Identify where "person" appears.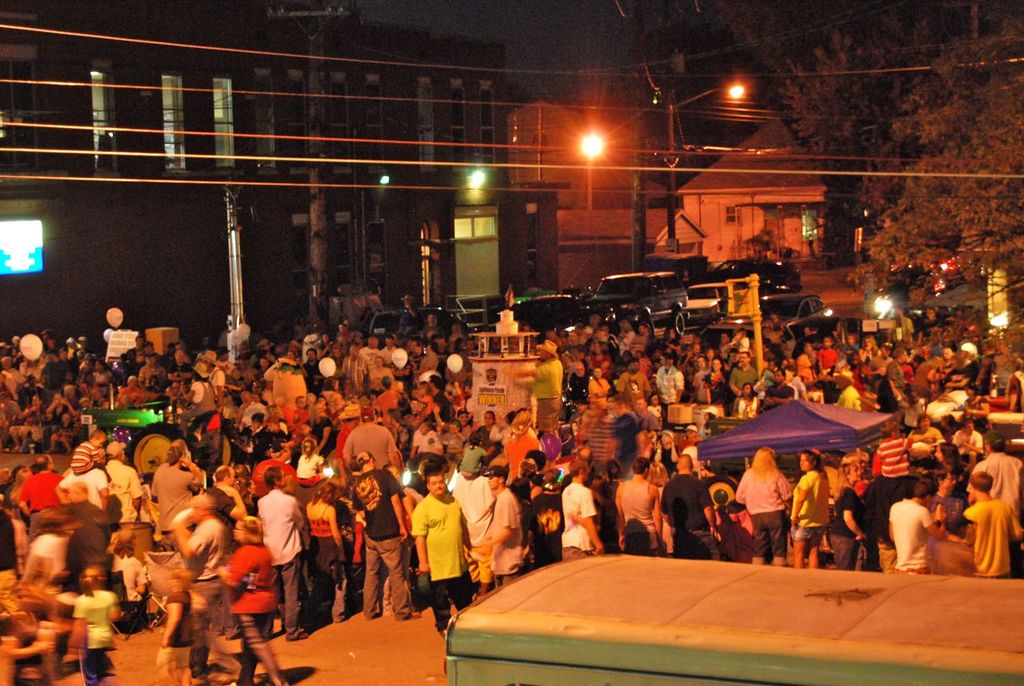
Appears at [65, 556, 123, 685].
